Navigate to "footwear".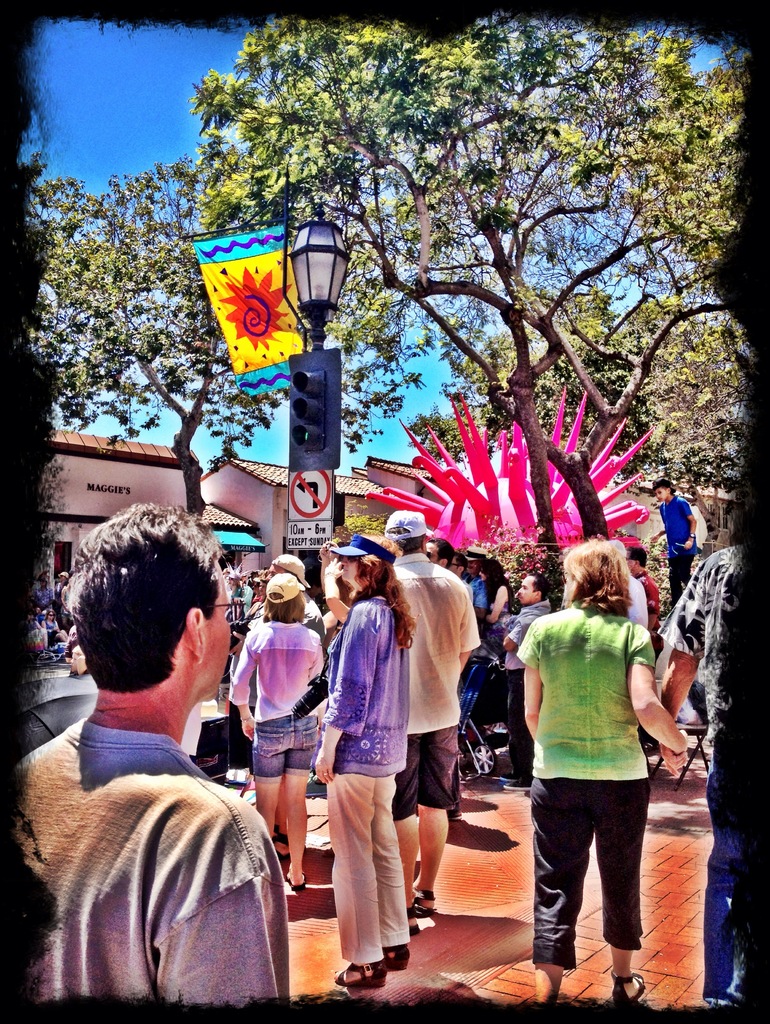
Navigation target: bbox=(385, 941, 409, 968).
